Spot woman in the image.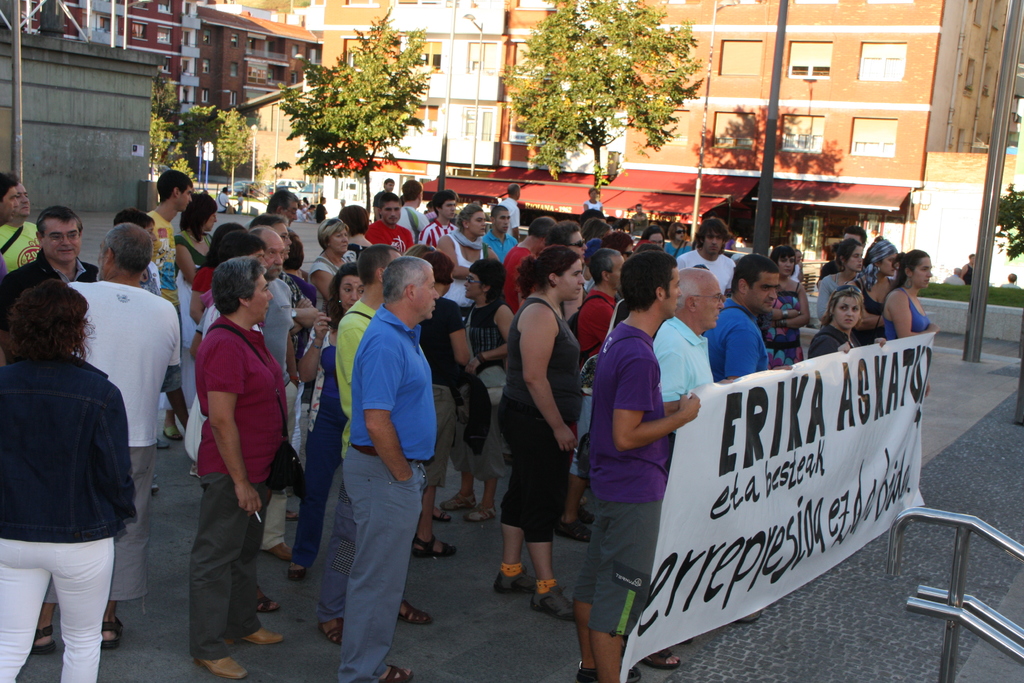
woman found at locate(879, 247, 932, 343).
